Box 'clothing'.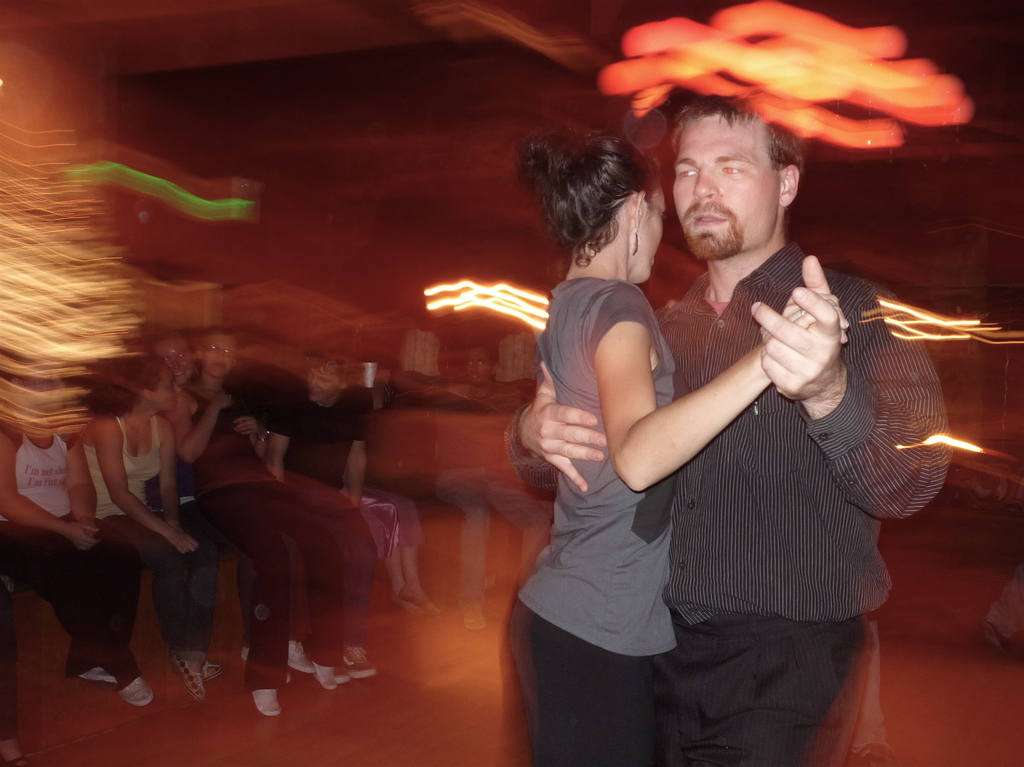
[169,387,293,696].
